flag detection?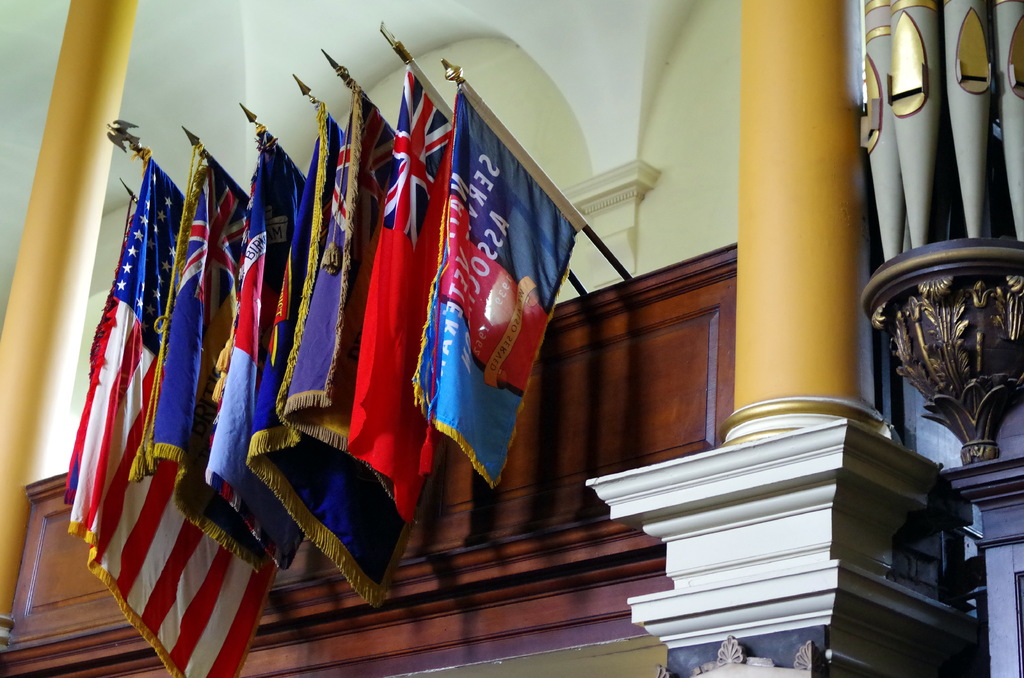
BBox(60, 192, 140, 510)
